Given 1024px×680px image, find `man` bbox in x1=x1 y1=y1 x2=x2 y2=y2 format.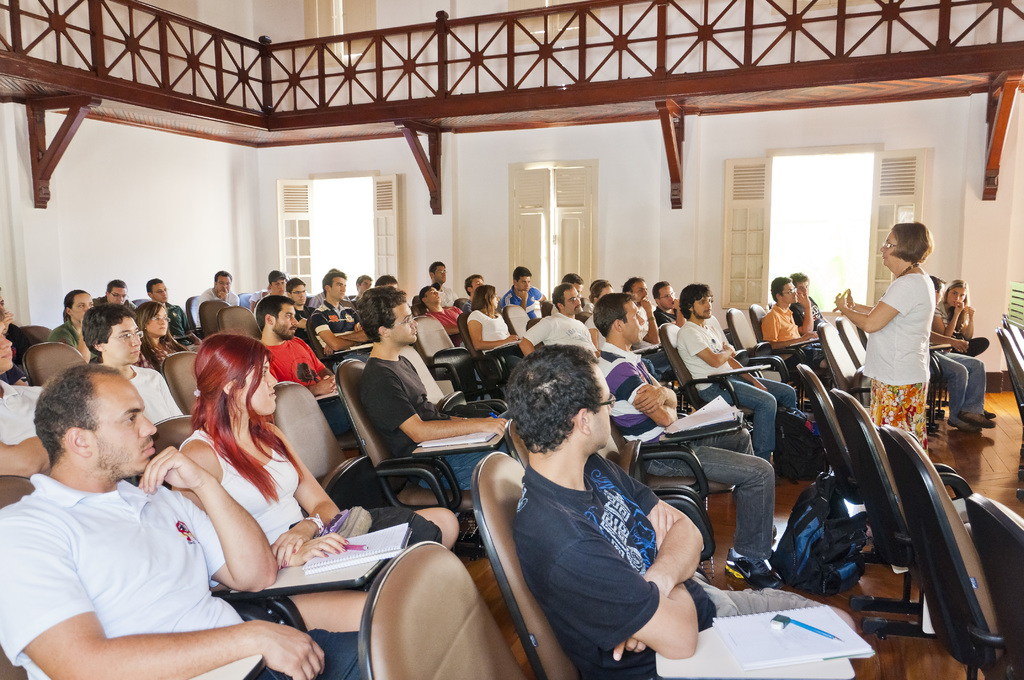
x1=621 y1=277 x2=666 y2=374.
